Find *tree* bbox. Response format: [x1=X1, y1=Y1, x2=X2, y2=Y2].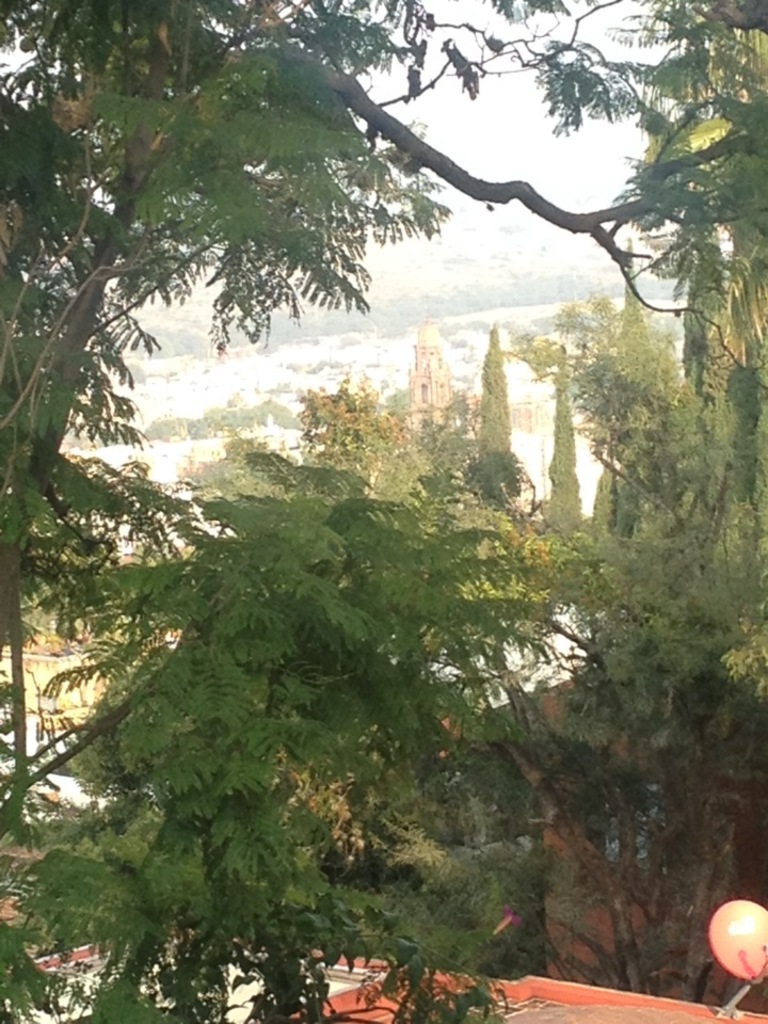
[x1=463, y1=322, x2=516, y2=494].
